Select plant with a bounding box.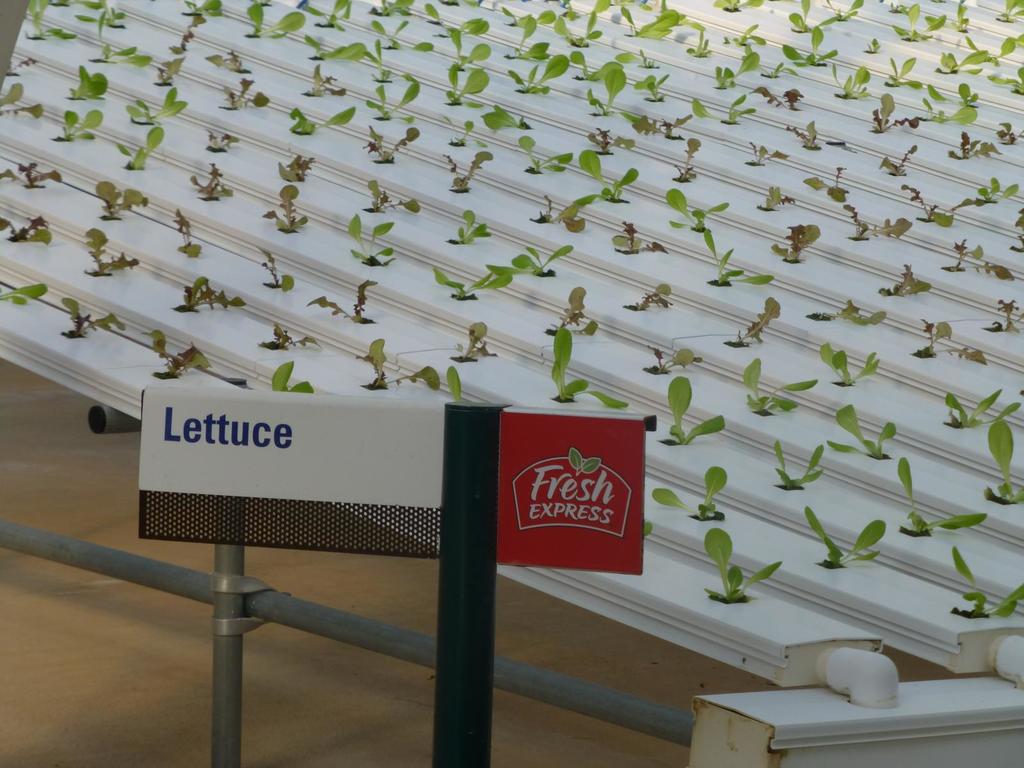
bbox=[276, 154, 315, 181].
